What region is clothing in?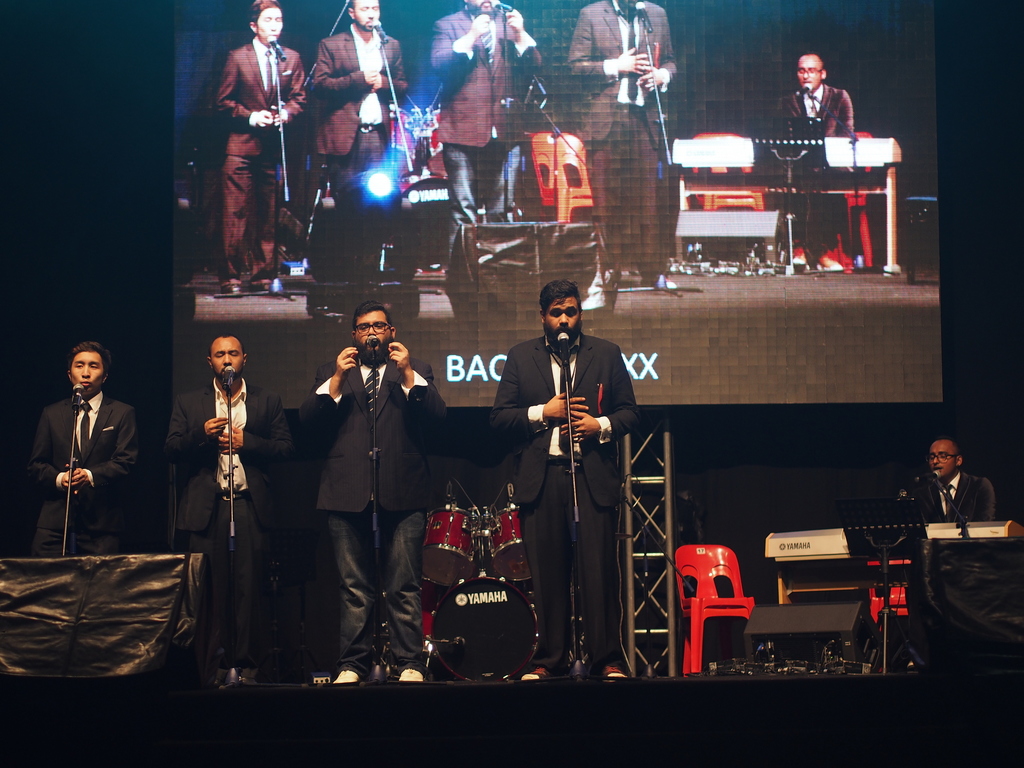
x1=564, y1=0, x2=688, y2=278.
